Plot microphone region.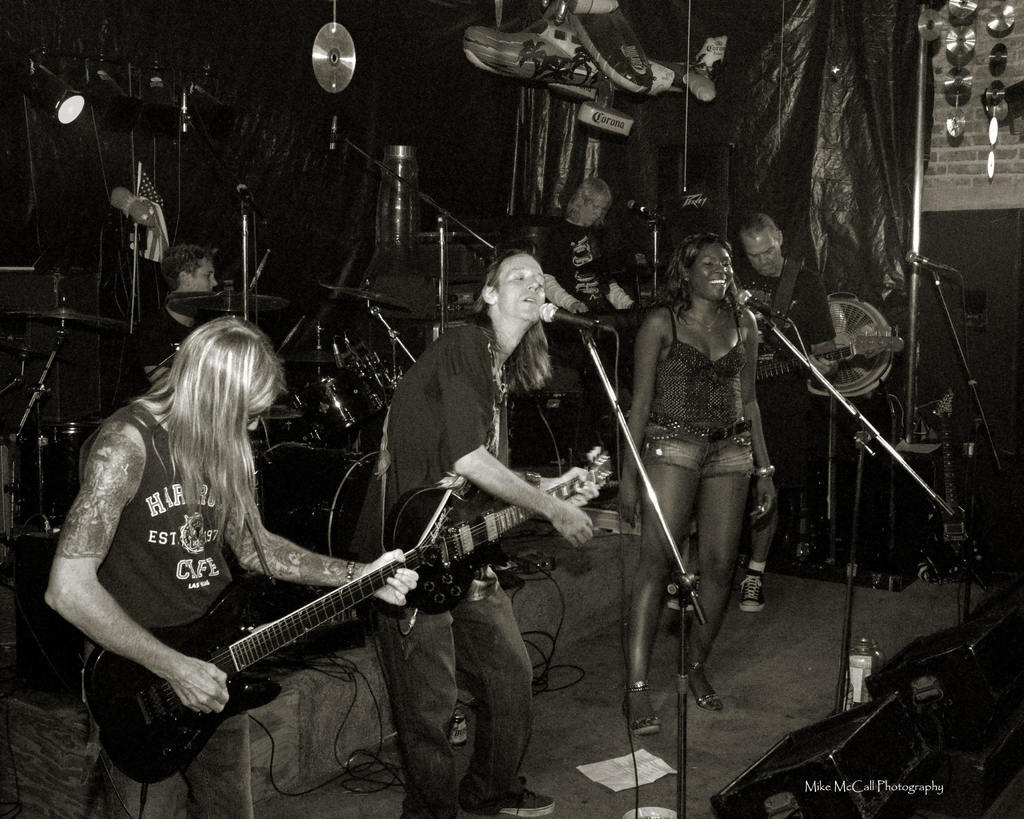
Plotted at <box>735,285,785,326</box>.
